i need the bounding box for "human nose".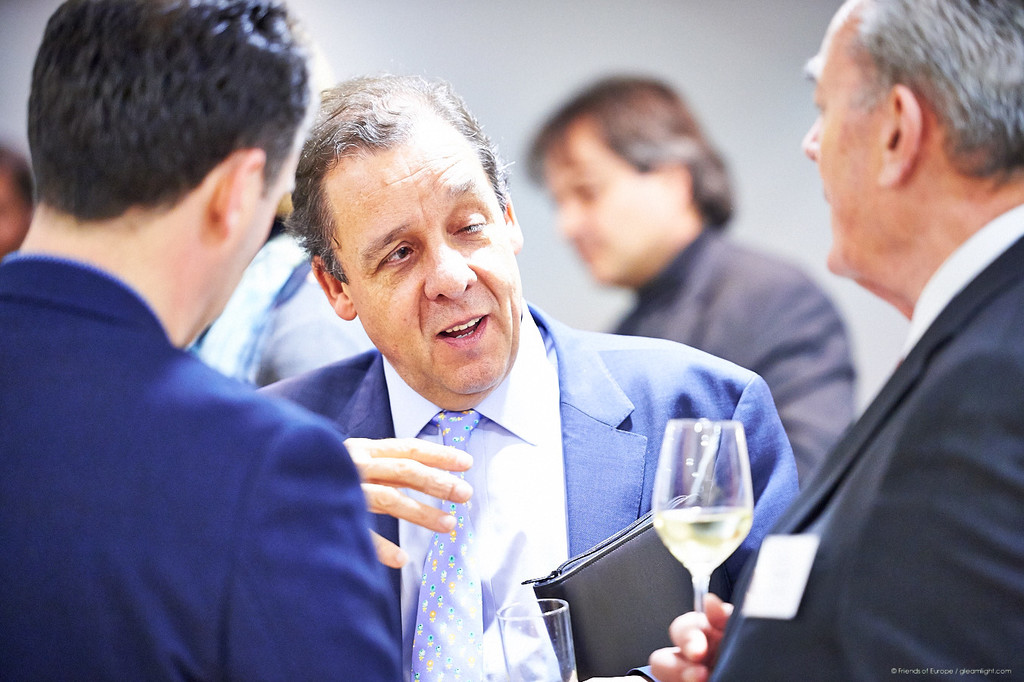
Here it is: locate(423, 233, 480, 299).
